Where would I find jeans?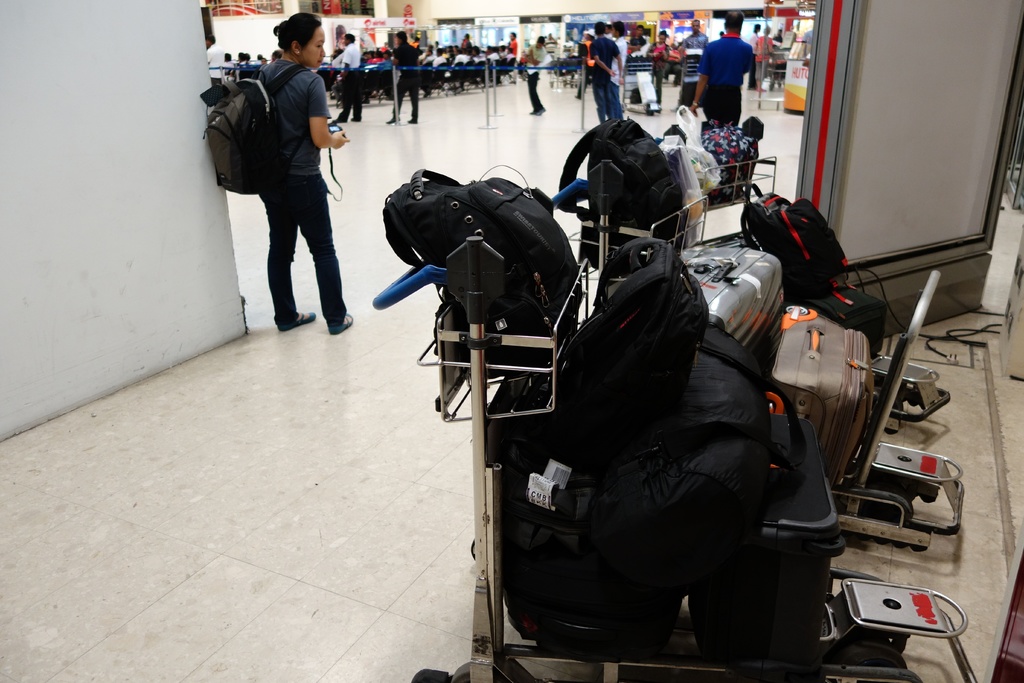
At bbox(250, 183, 338, 320).
